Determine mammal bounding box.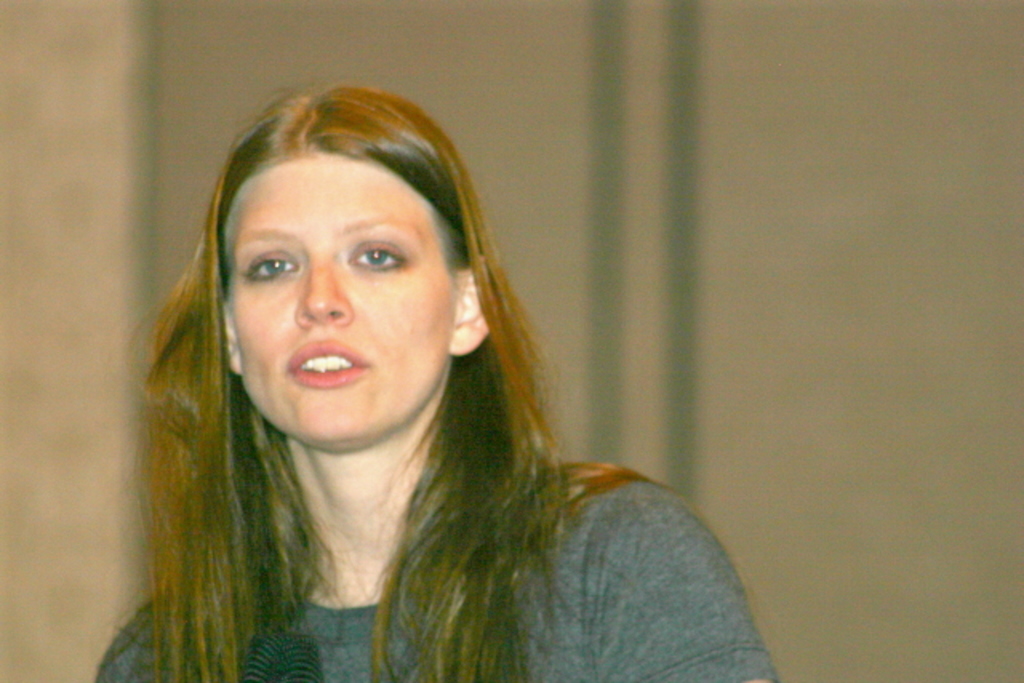
Determined: bbox(69, 96, 795, 624).
